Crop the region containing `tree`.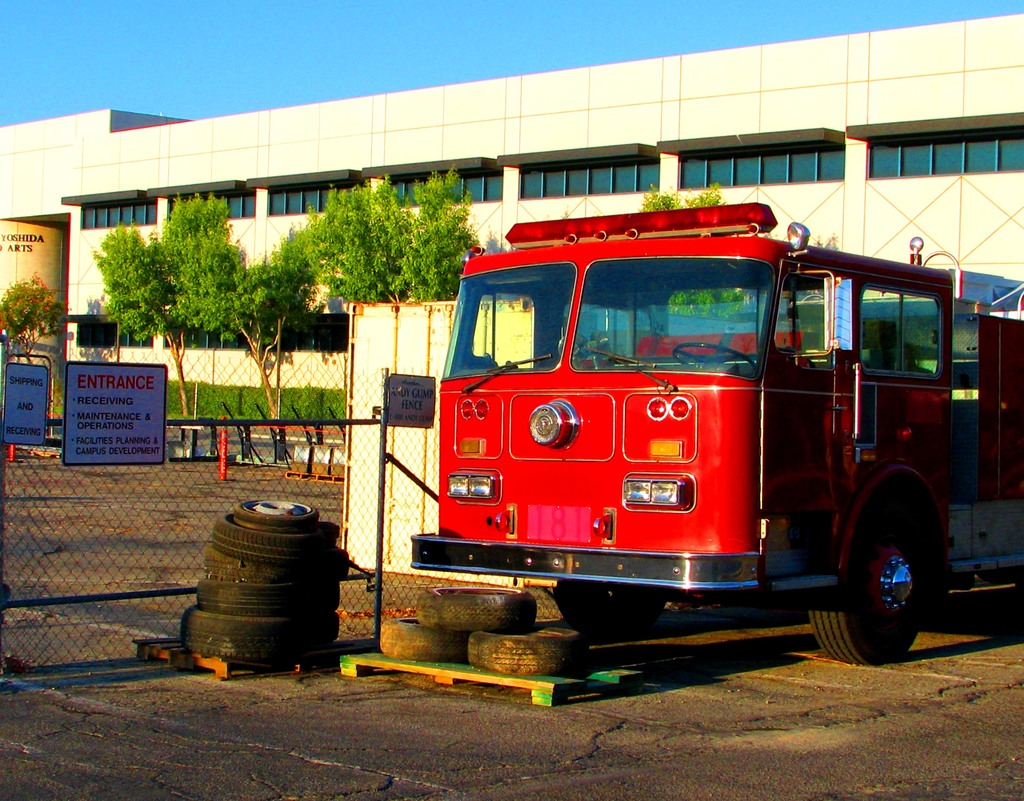
Crop region: 63, 176, 326, 384.
